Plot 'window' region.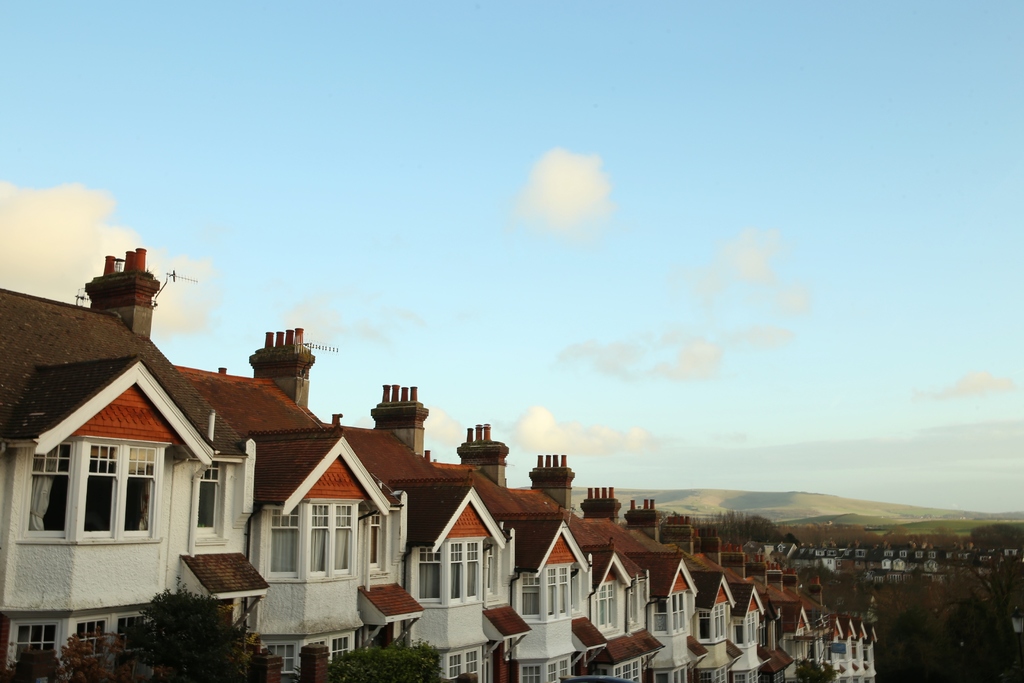
Plotted at 442 650 481 682.
